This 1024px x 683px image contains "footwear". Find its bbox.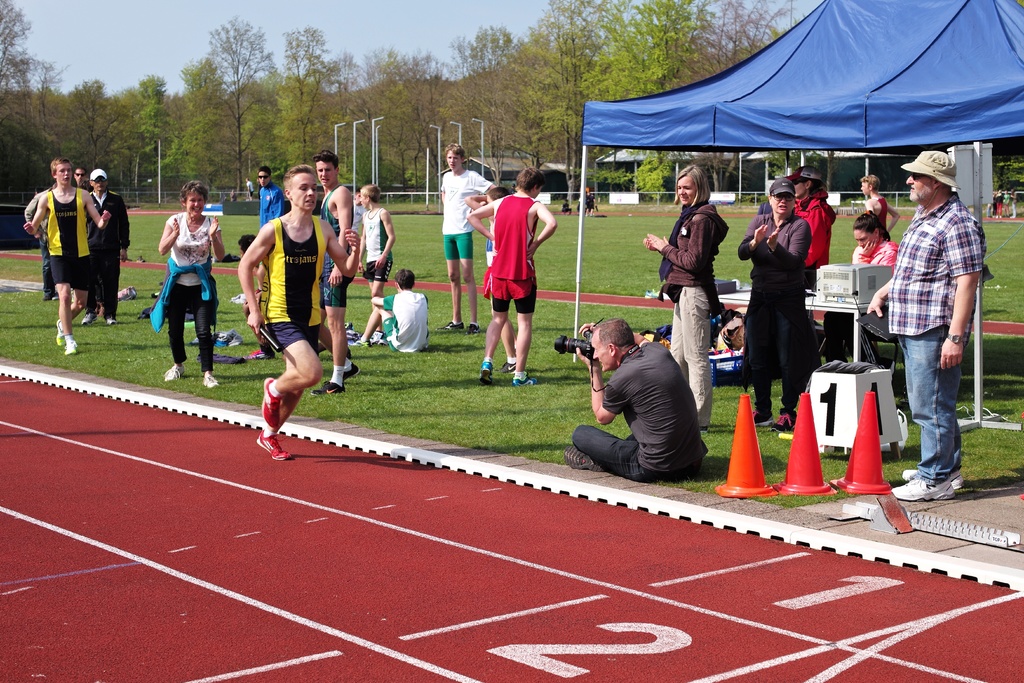
(903, 469, 964, 489).
